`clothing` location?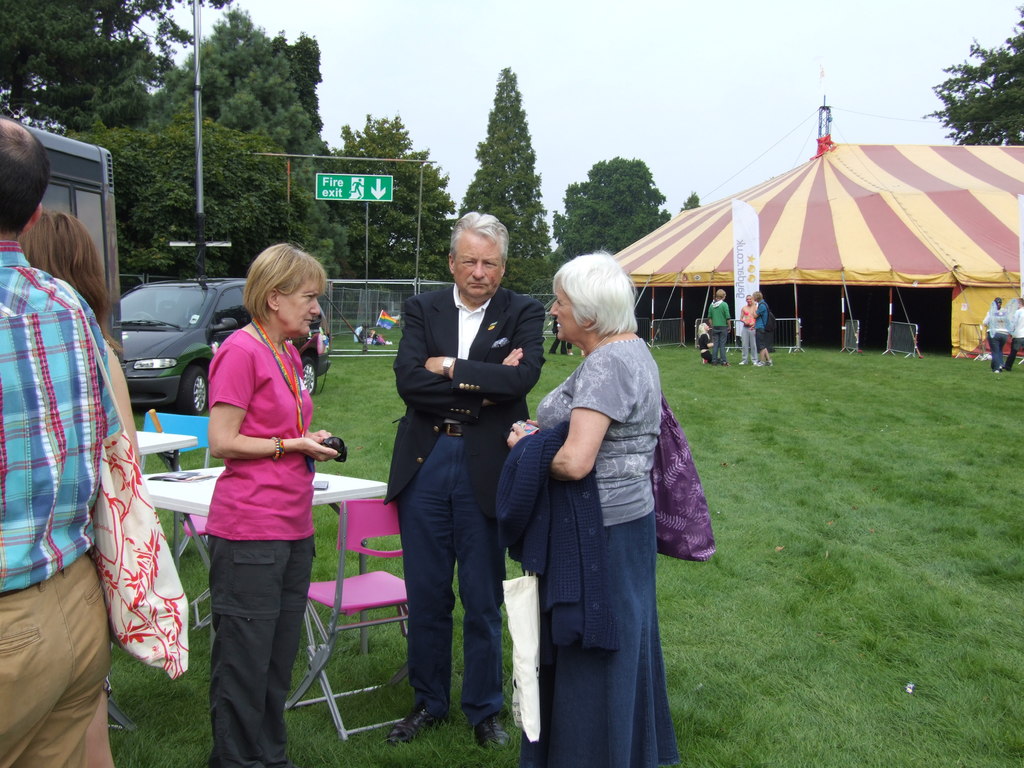
left=187, top=275, right=328, bottom=730
